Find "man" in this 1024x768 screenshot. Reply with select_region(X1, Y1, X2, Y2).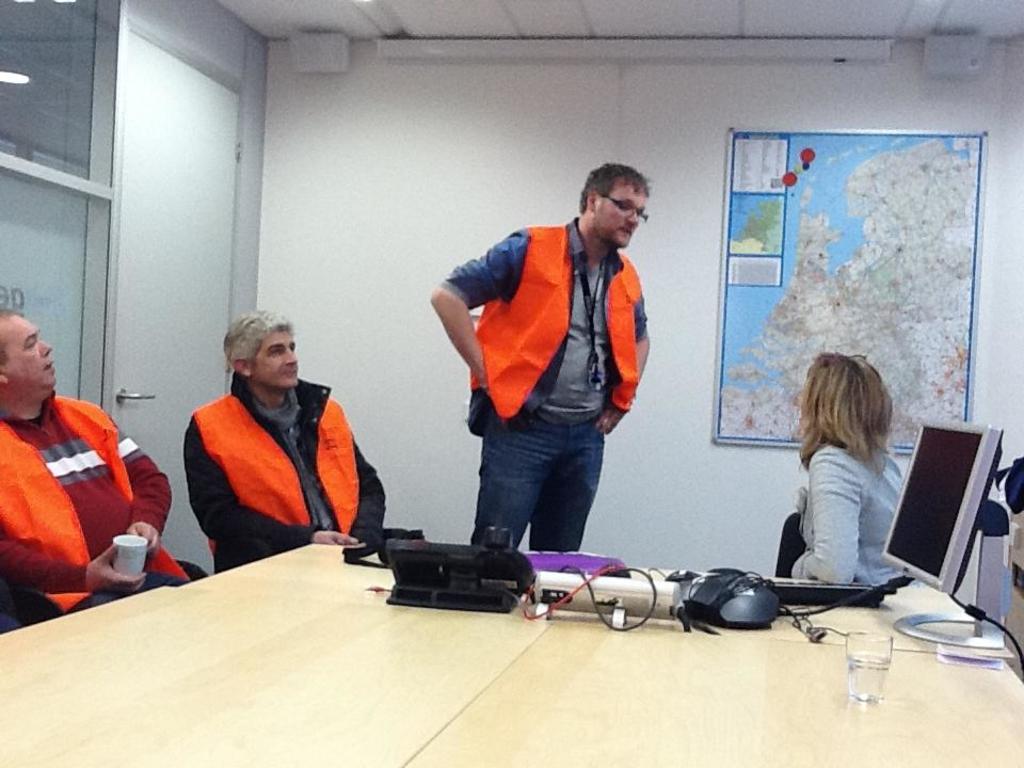
select_region(425, 154, 662, 554).
